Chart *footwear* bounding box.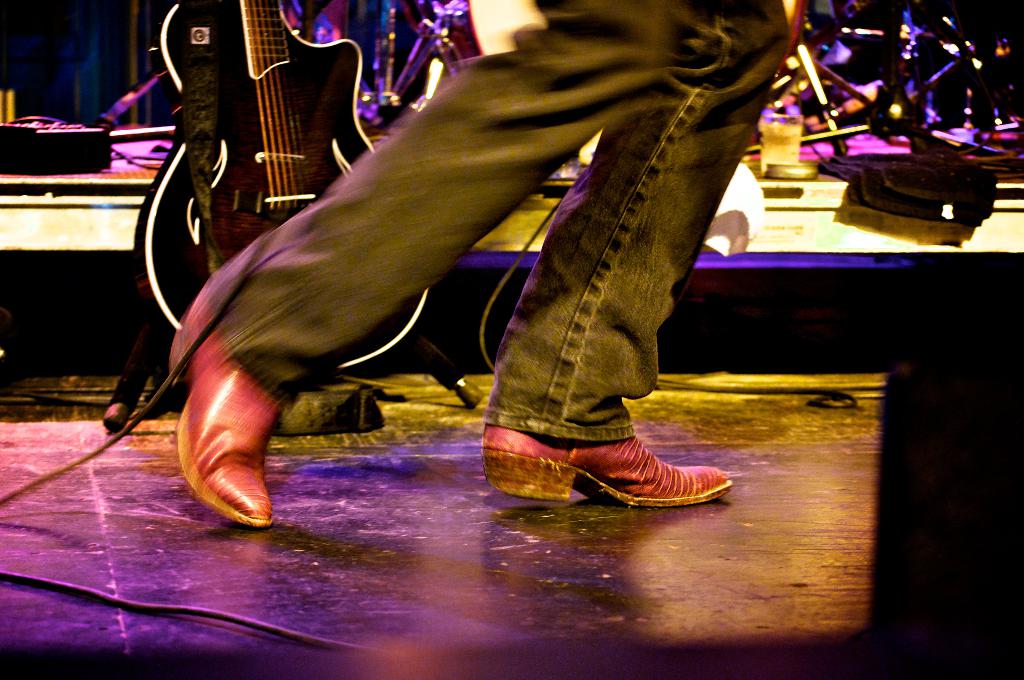
Charted: left=502, top=425, right=739, bottom=519.
